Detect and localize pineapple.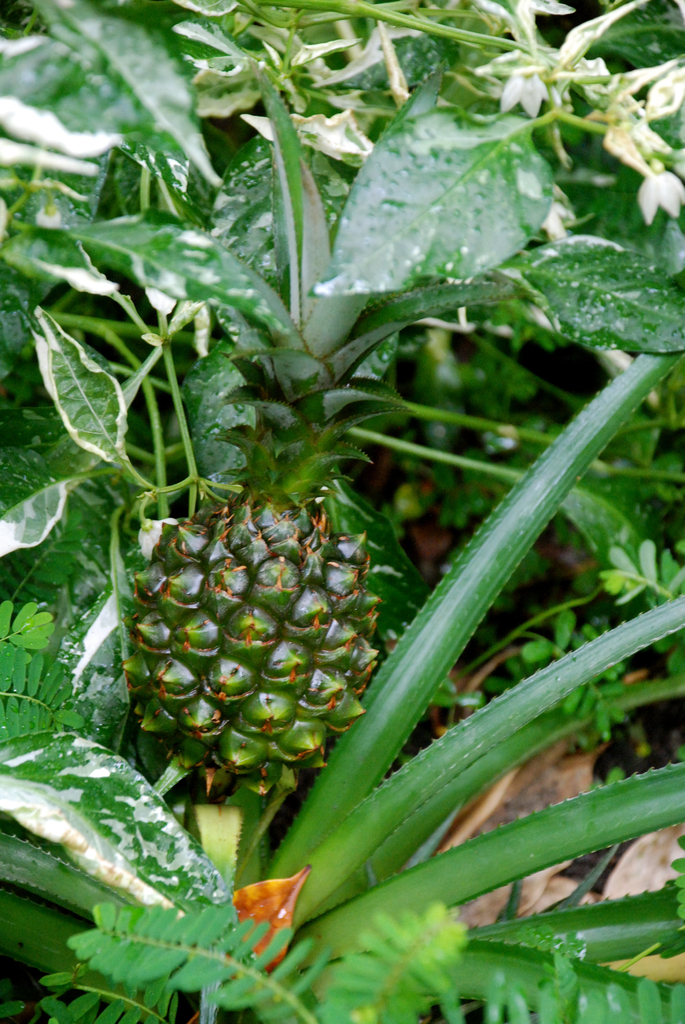
Localized at x1=118, y1=51, x2=569, y2=802.
